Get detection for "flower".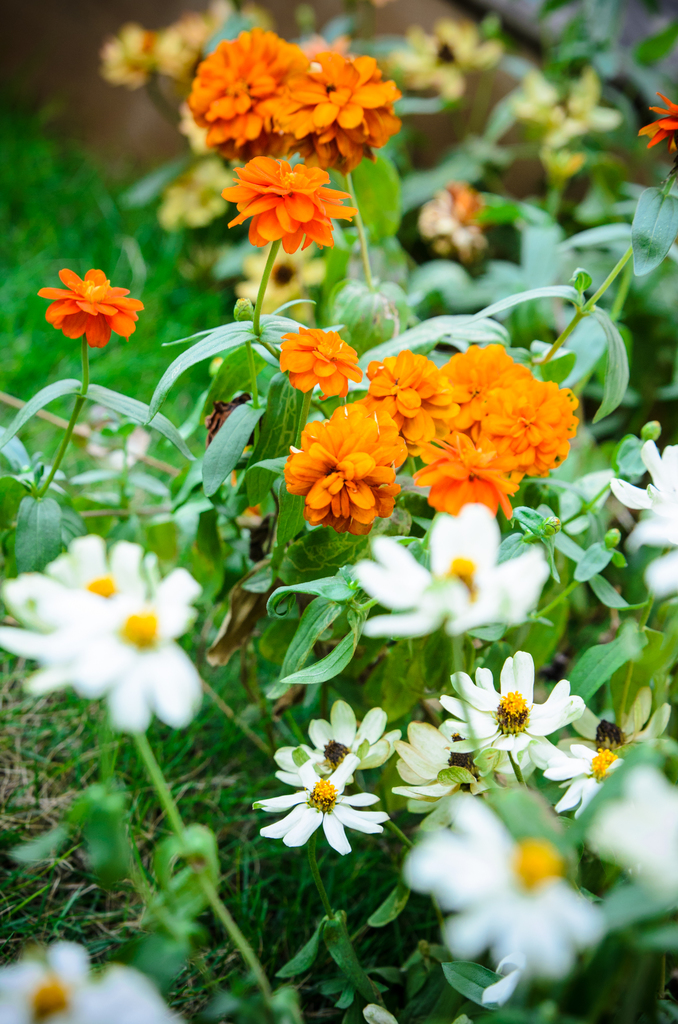
Detection: 272, 700, 403, 784.
